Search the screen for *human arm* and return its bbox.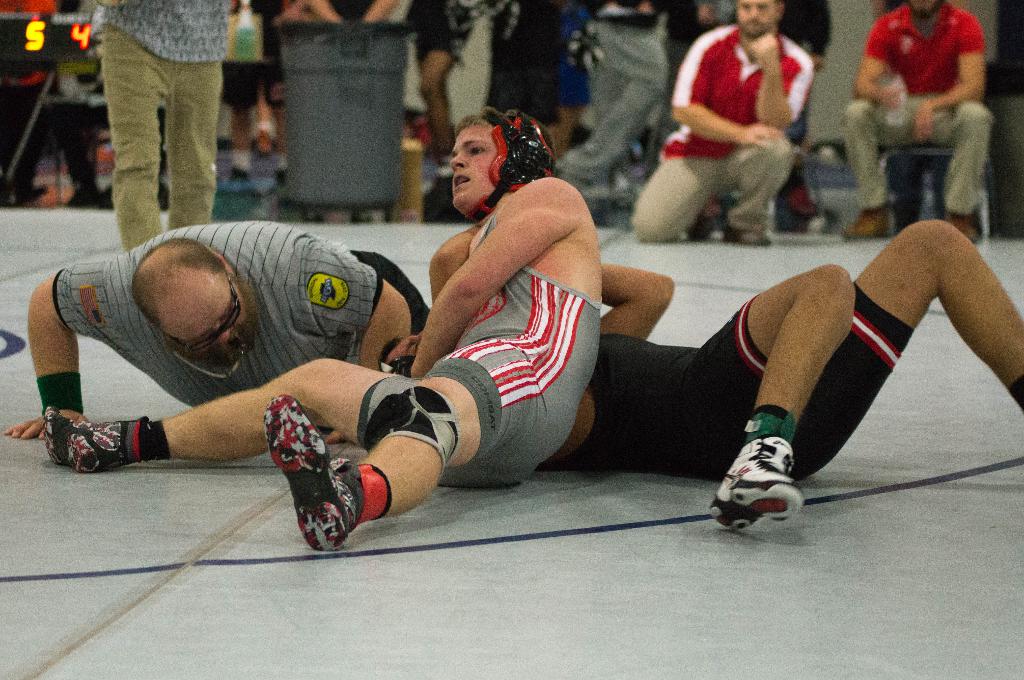
Found: l=905, t=25, r=986, b=143.
